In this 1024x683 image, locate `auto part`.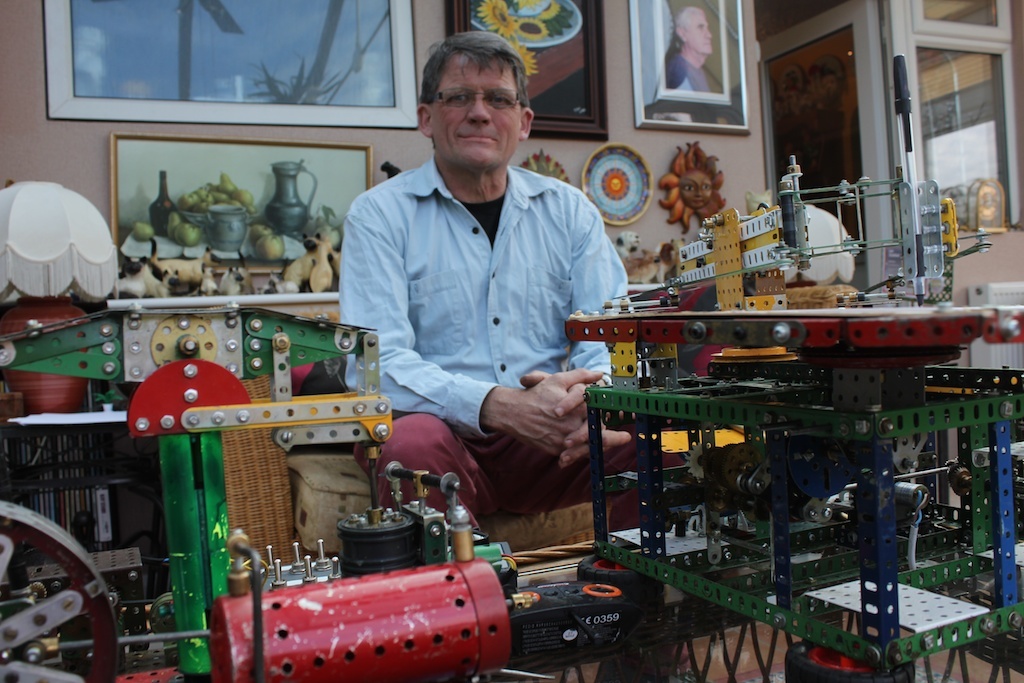
Bounding box: (x1=0, y1=304, x2=567, y2=682).
